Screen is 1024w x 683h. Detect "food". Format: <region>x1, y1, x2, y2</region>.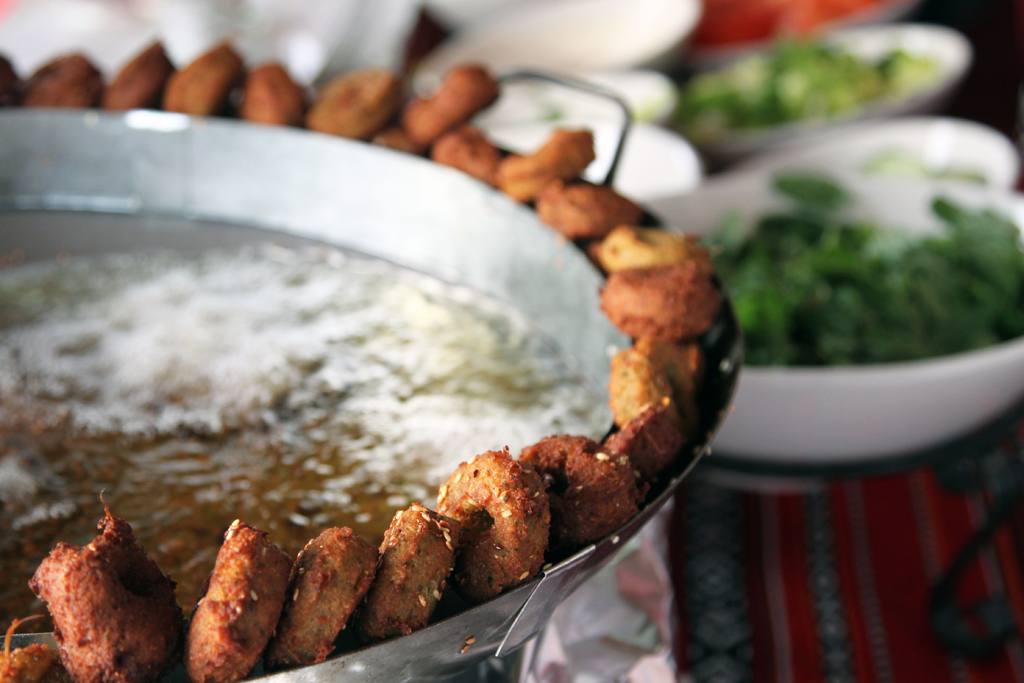
<region>167, 519, 280, 673</region>.
